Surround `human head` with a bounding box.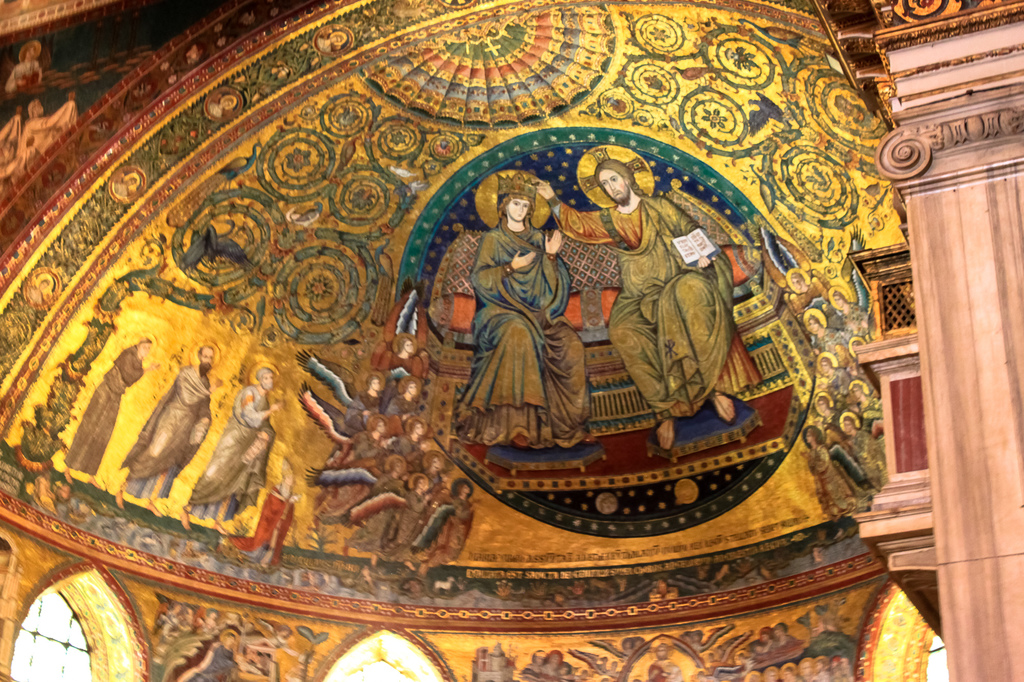
815, 354, 834, 377.
